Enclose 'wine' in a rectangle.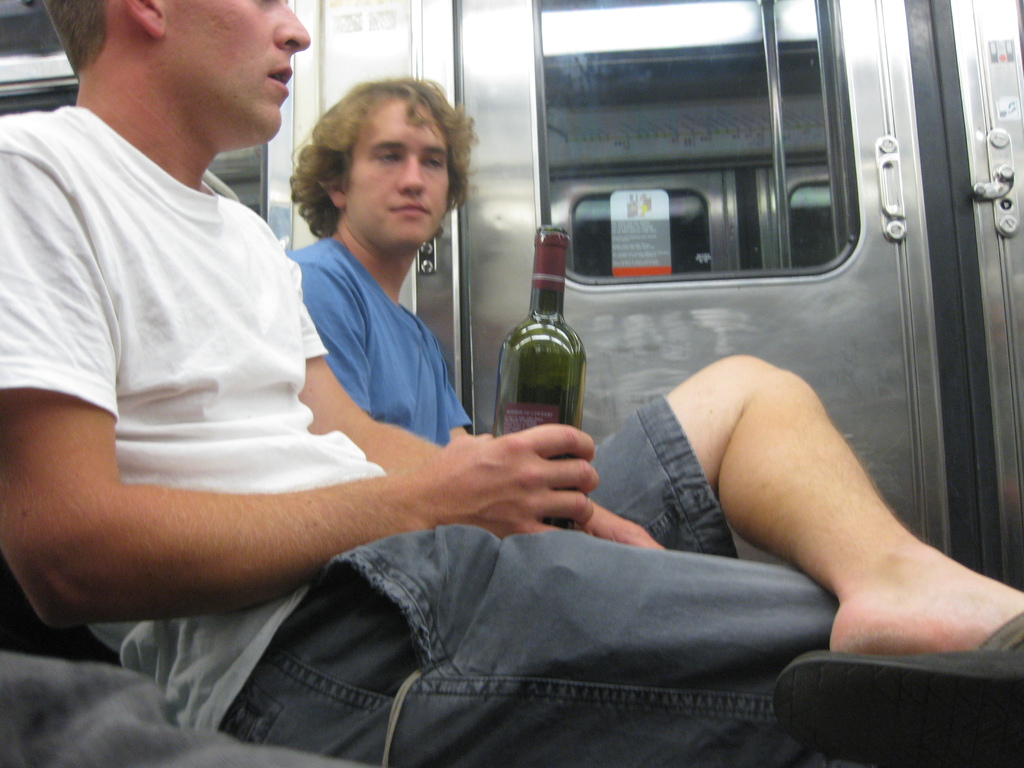
left=492, top=221, right=593, bottom=542.
